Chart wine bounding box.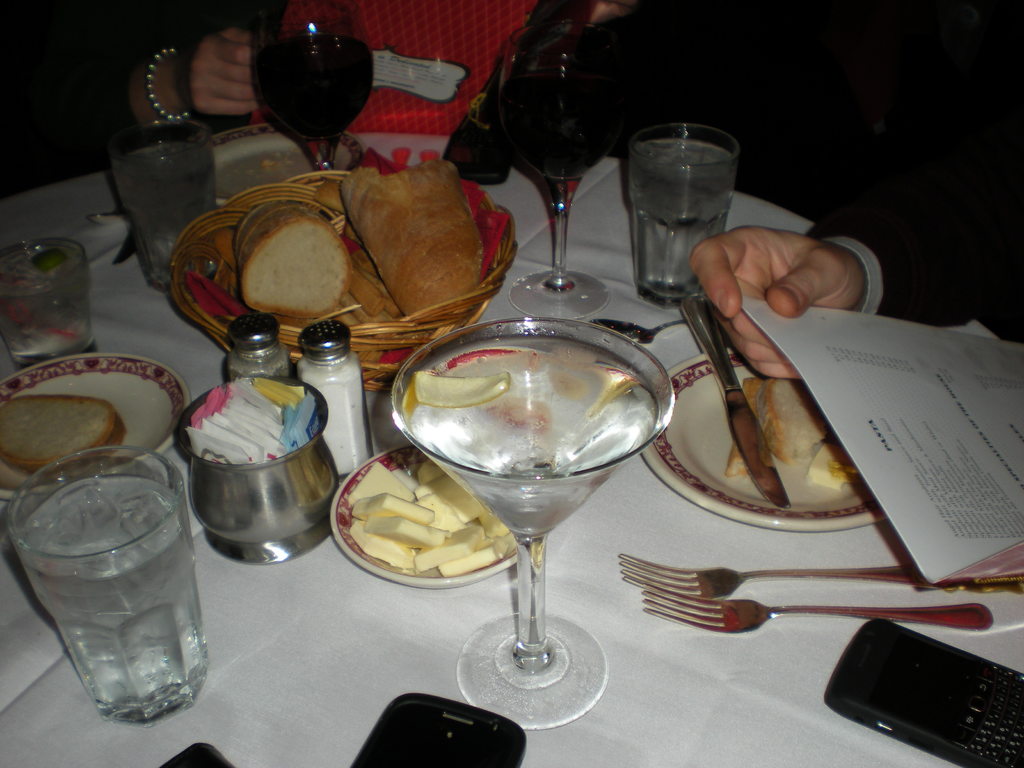
Charted: [left=230, top=12, right=383, bottom=188].
